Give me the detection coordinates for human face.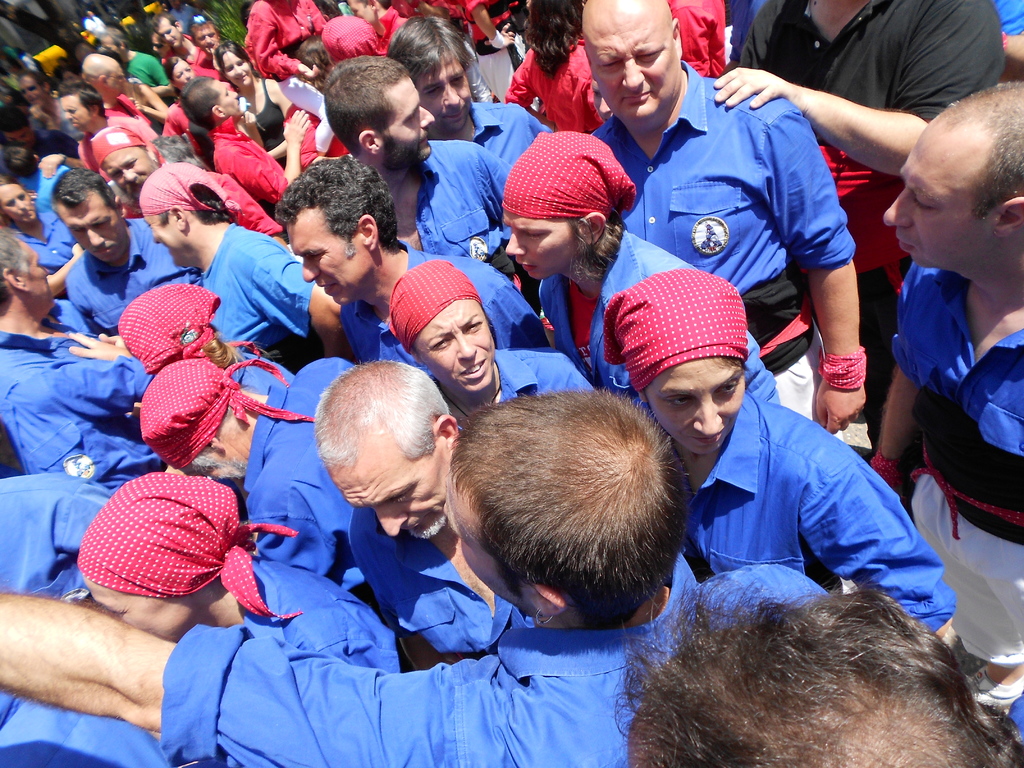
region(415, 61, 472, 129).
